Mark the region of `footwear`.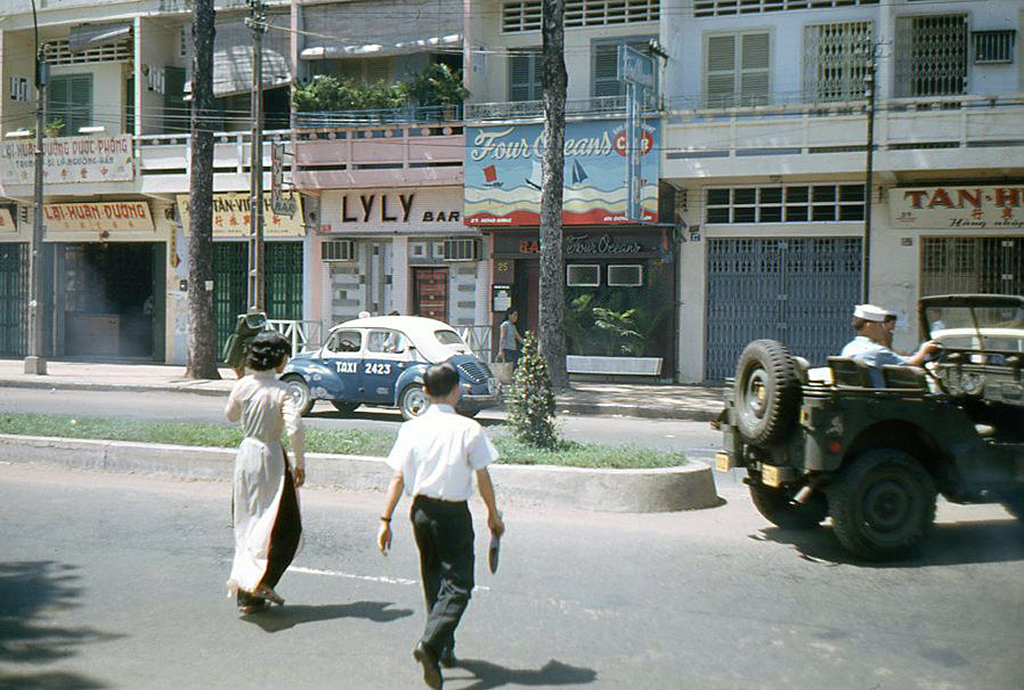
Region: 443/640/452/674.
